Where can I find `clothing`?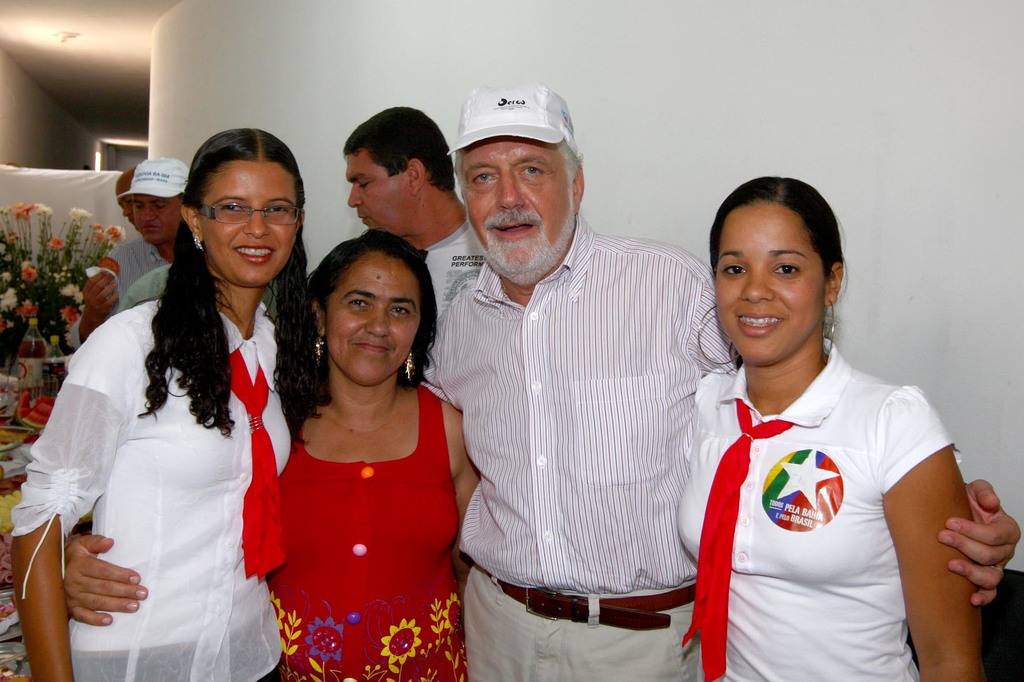
You can find it at [9,299,296,681].
